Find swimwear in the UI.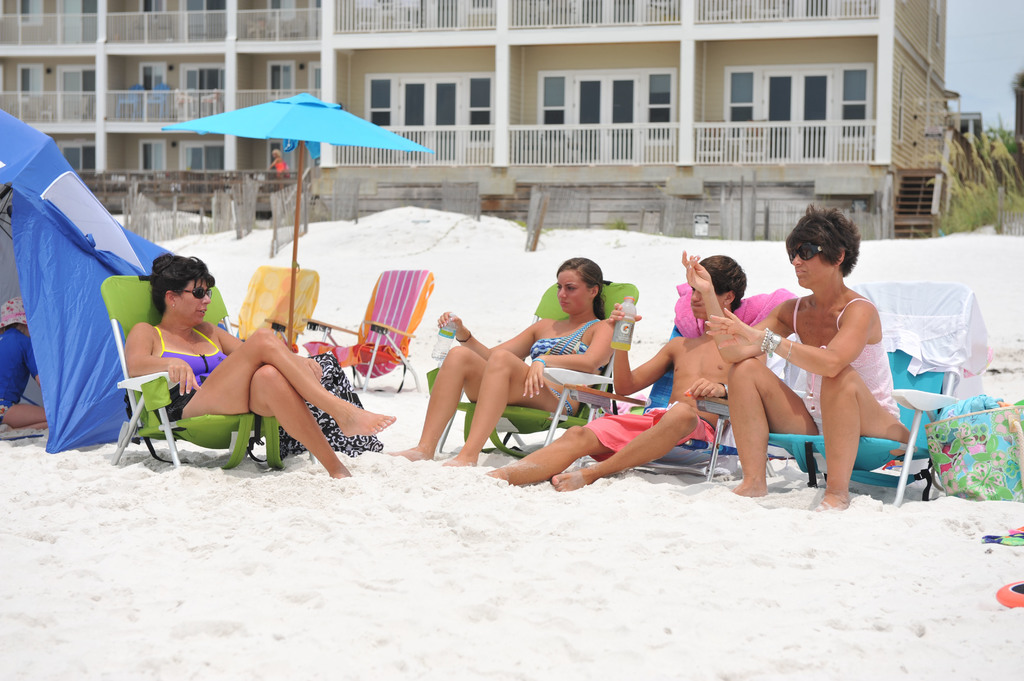
UI element at region(531, 317, 603, 356).
